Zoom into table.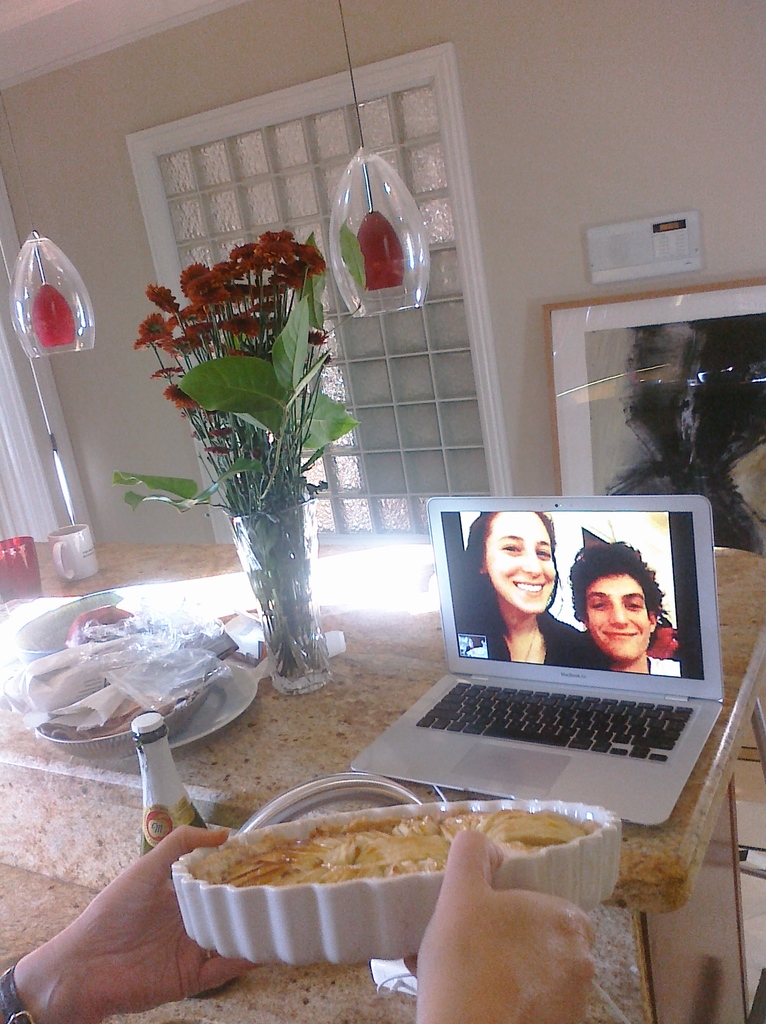
Zoom target: 0:543:765:1023.
